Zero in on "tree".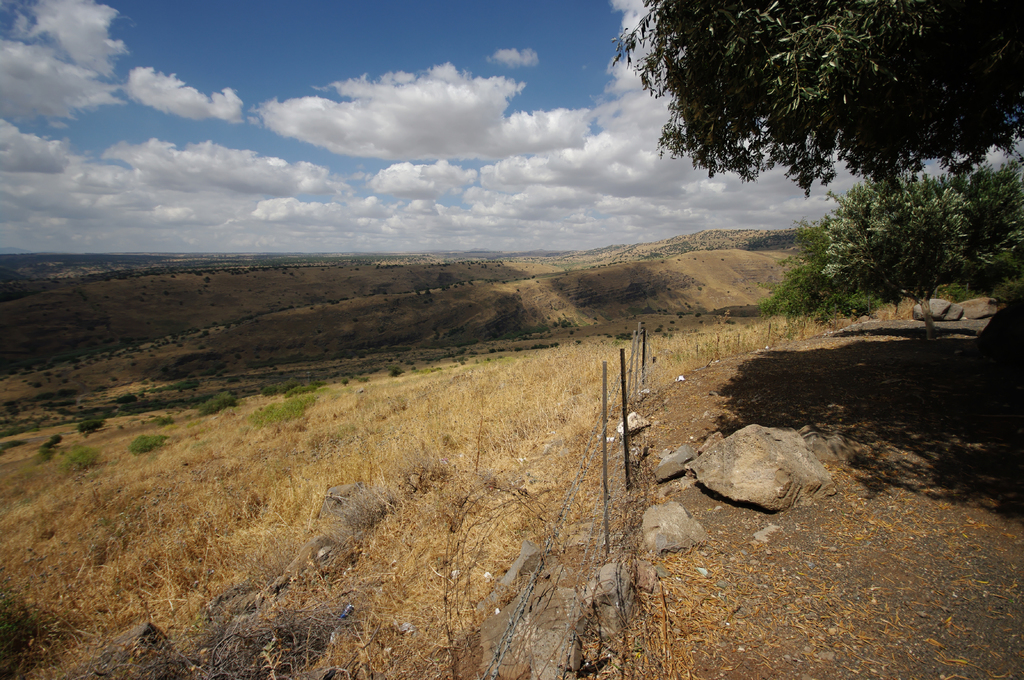
Zeroed in: region(611, 0, 1023, 199).
